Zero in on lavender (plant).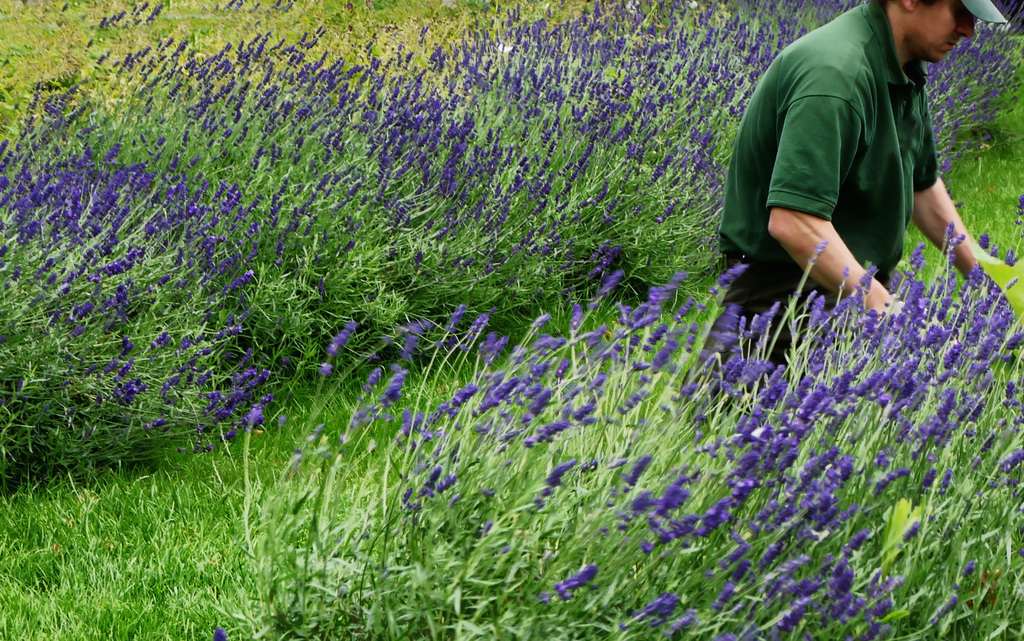
Zeroed in: [556, 566, 600, 591].
